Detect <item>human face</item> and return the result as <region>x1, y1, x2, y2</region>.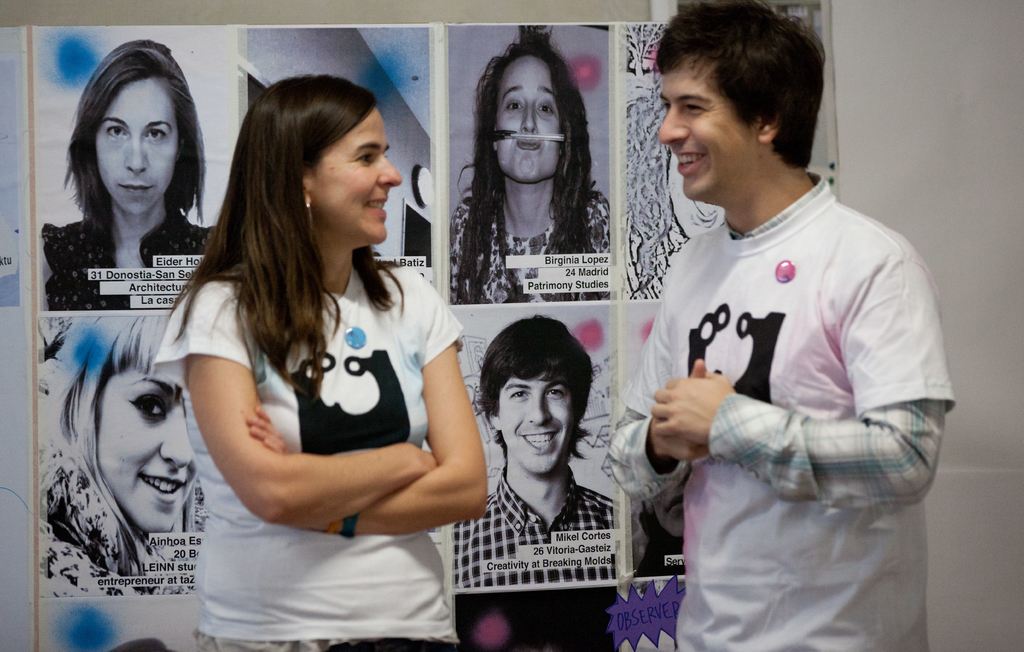
<region>99, 348, 188, 535</region>.
